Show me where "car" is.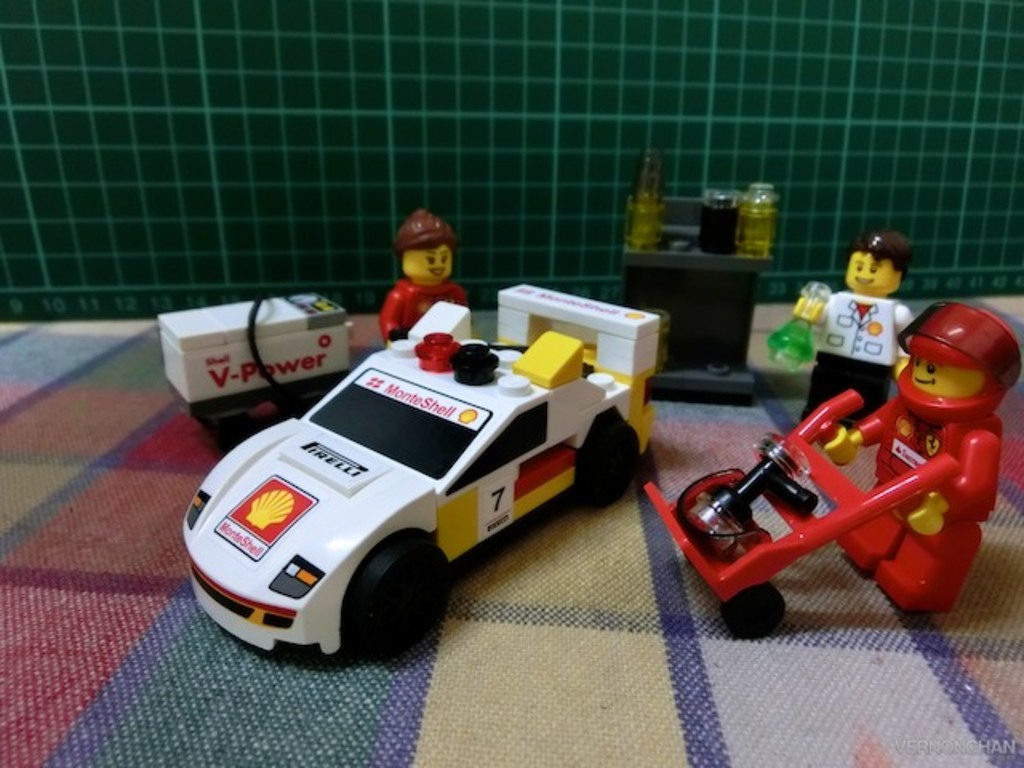
"car" is at l=178, t=282, r=662, b=662.
